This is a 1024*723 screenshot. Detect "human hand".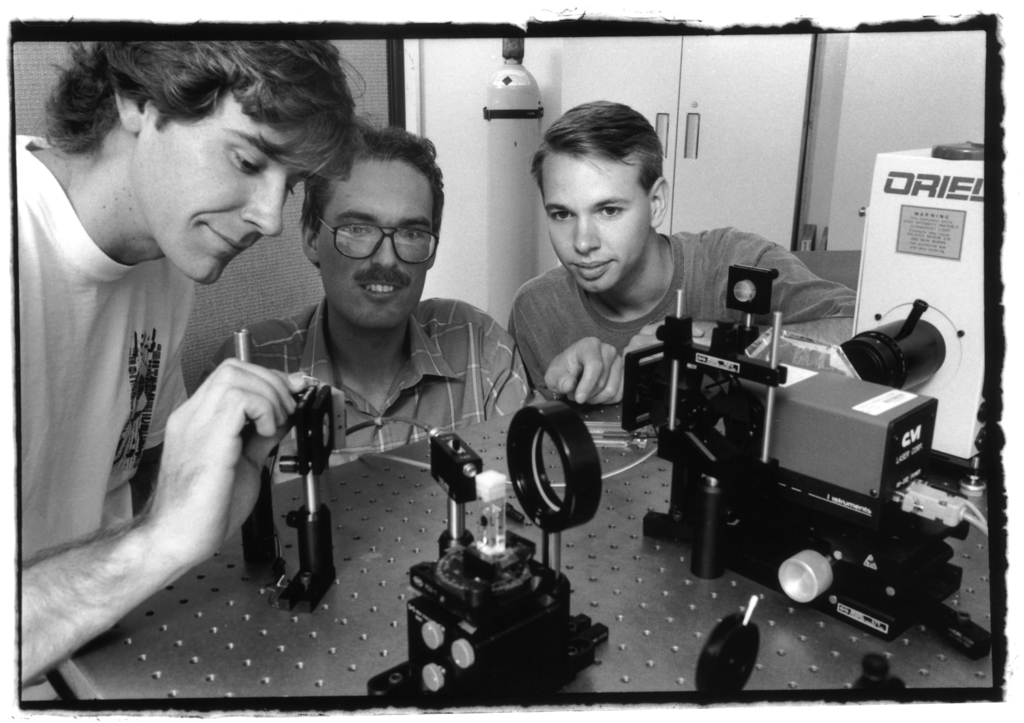
region(620, 322, 707, 364).
